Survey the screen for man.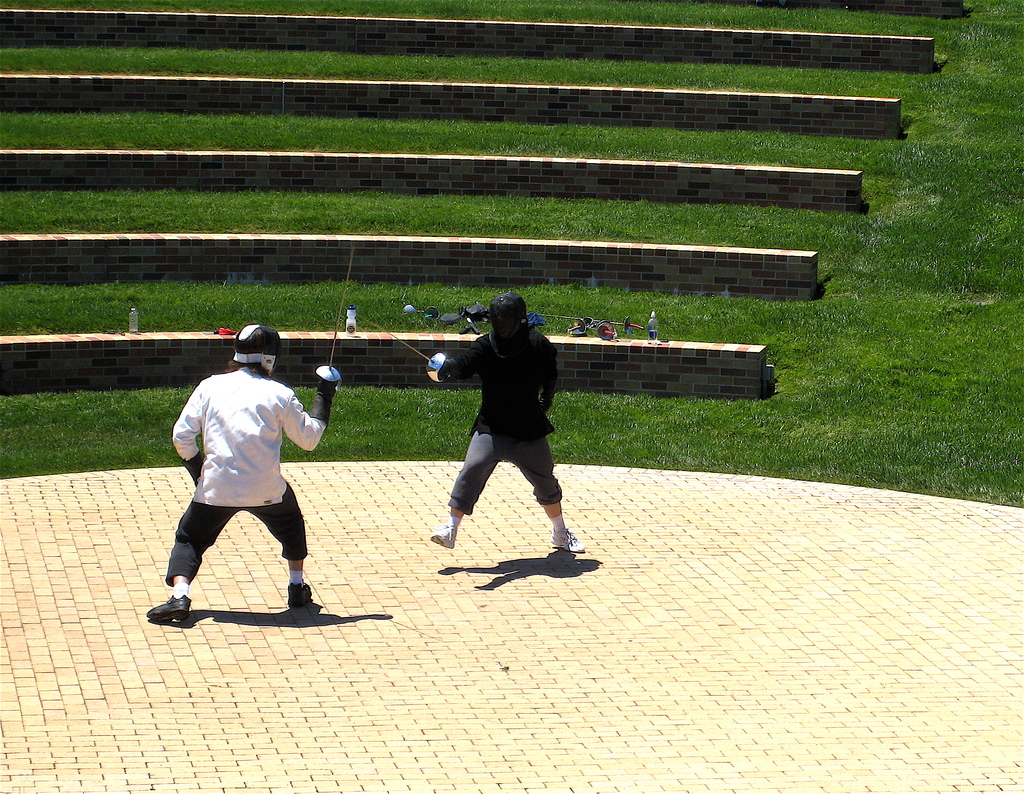
Survey found: bbox=[139, 323, 342, 626].
